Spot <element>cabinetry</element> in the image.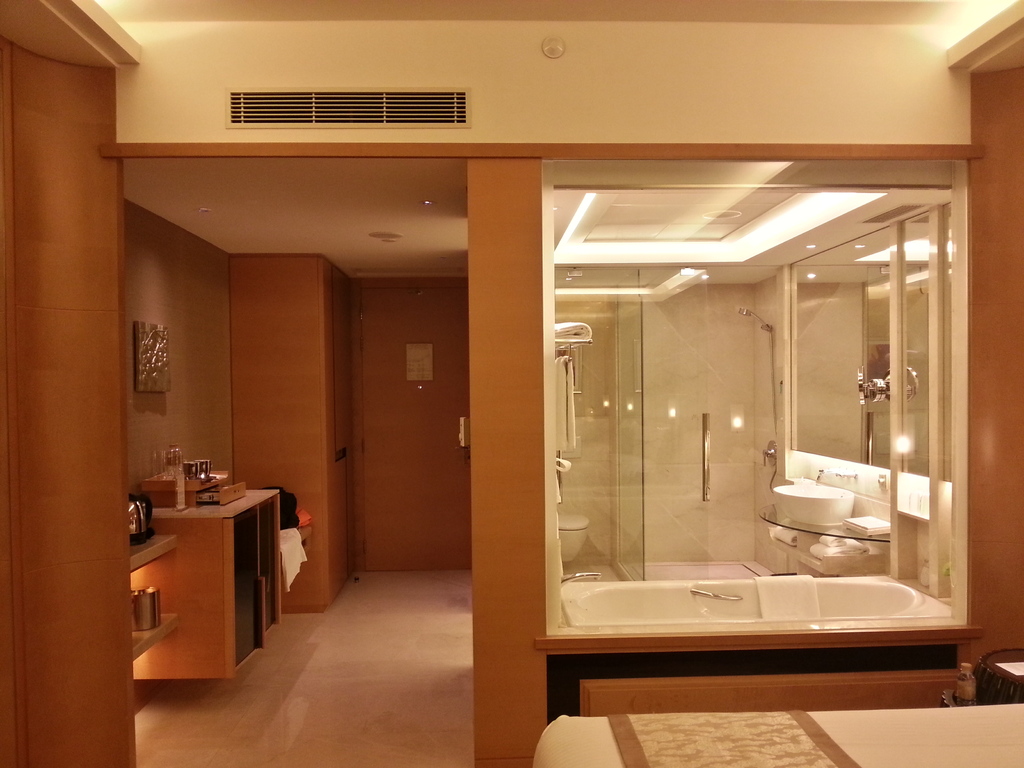
<element>cabinetry</element> found at 116 454 278 707.
